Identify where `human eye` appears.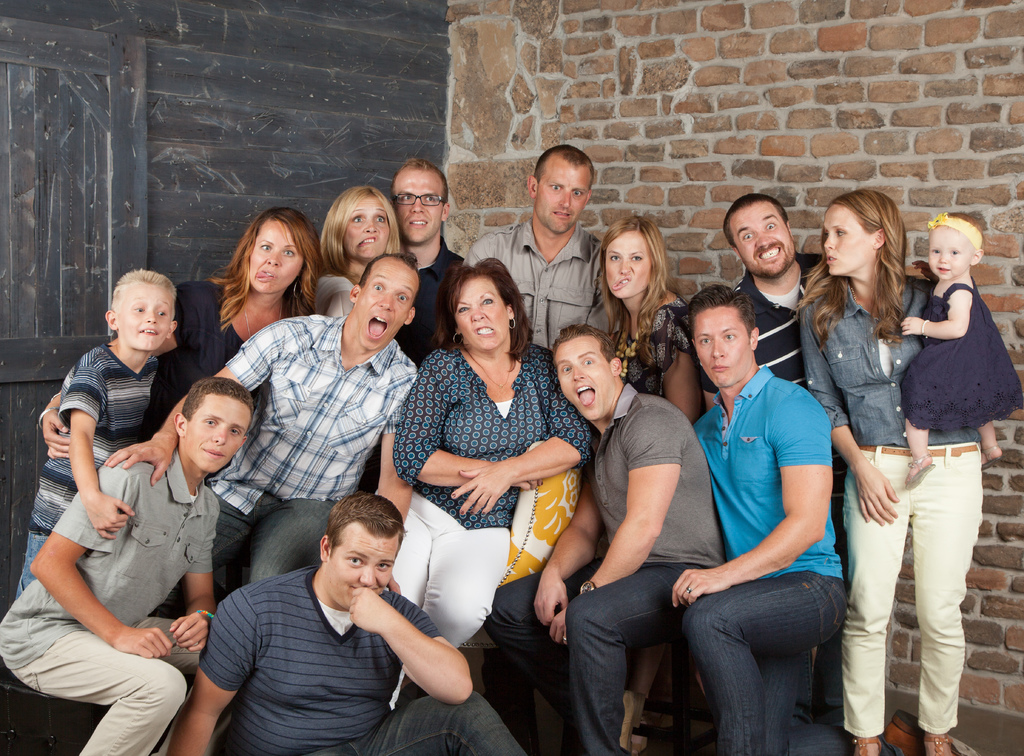
Appears at select_region(548, 186, 561, 193).
